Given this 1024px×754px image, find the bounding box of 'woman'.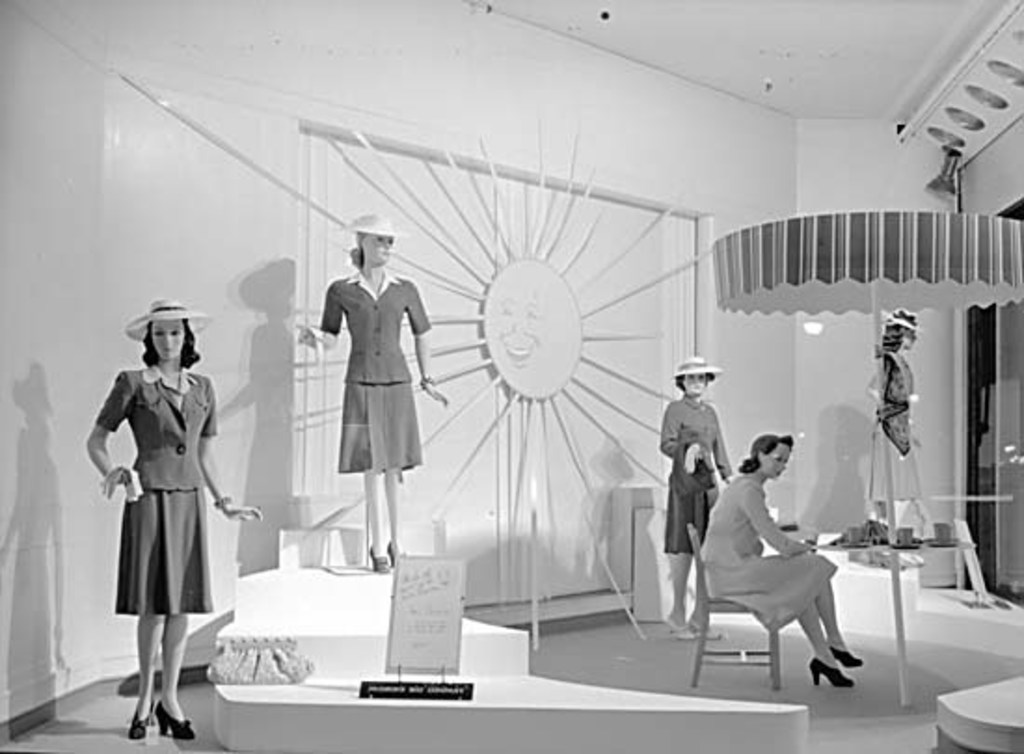
bbox=(86, 303, 238, 720).
